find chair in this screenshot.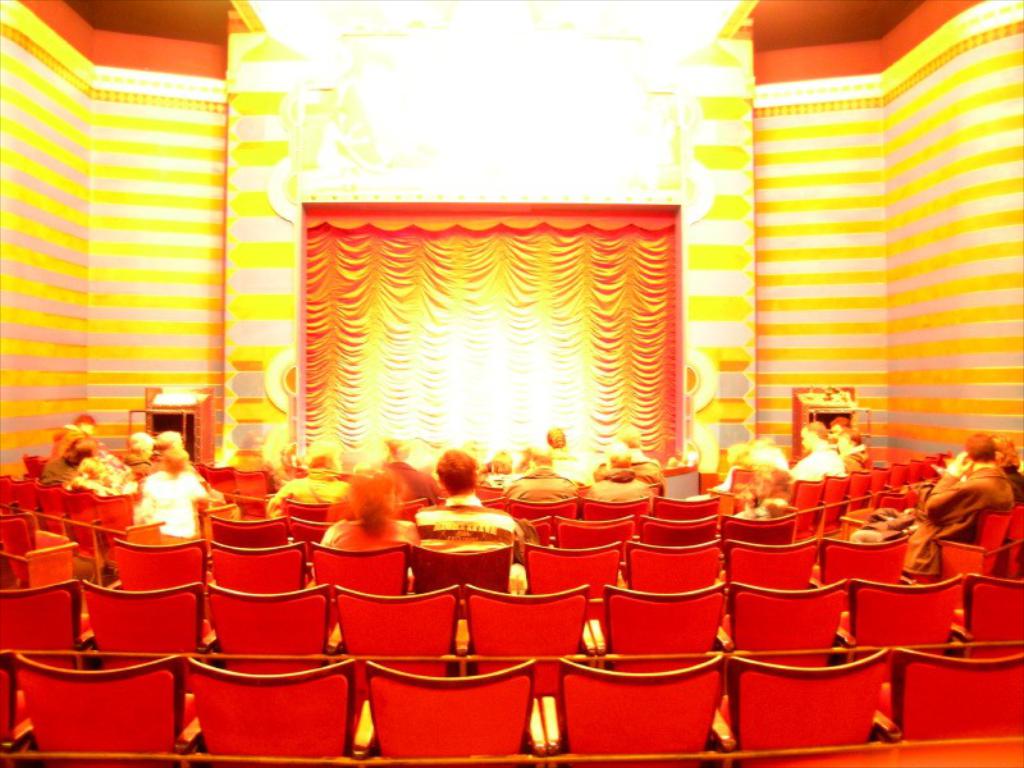
The bounding box for chair is l=466, t=585, r=585, b=652.
